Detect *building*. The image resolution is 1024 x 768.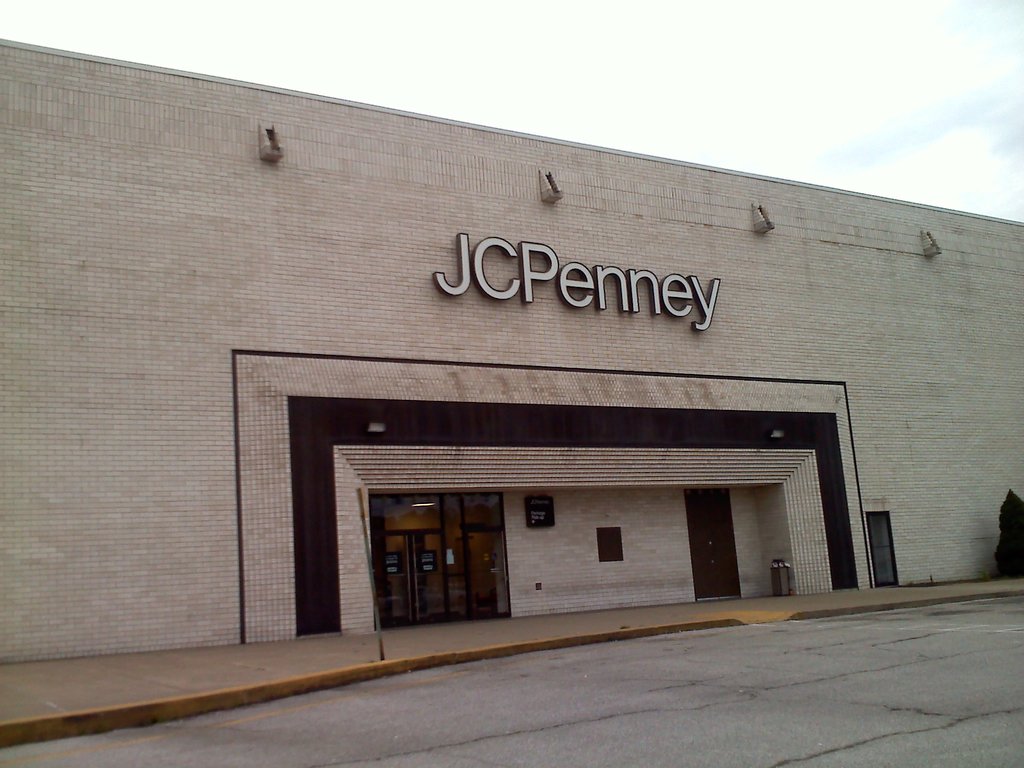
<bbox>0, 34, 1023, 666</bbox>.
